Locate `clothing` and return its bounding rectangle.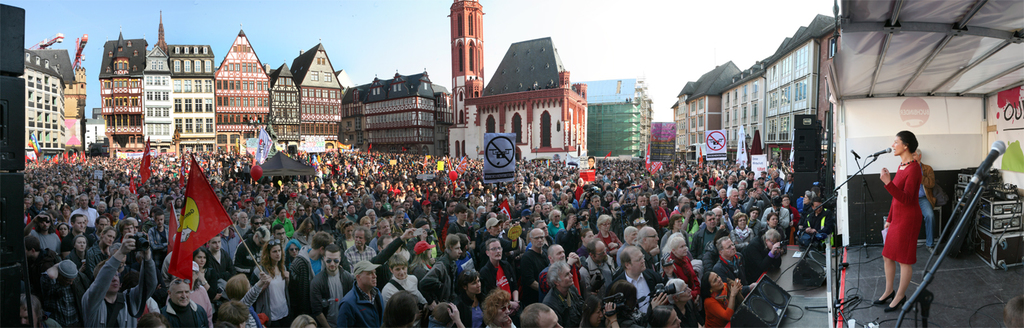
{"left": 30, "top": 246, "right": 56, "bottom": 290}.
